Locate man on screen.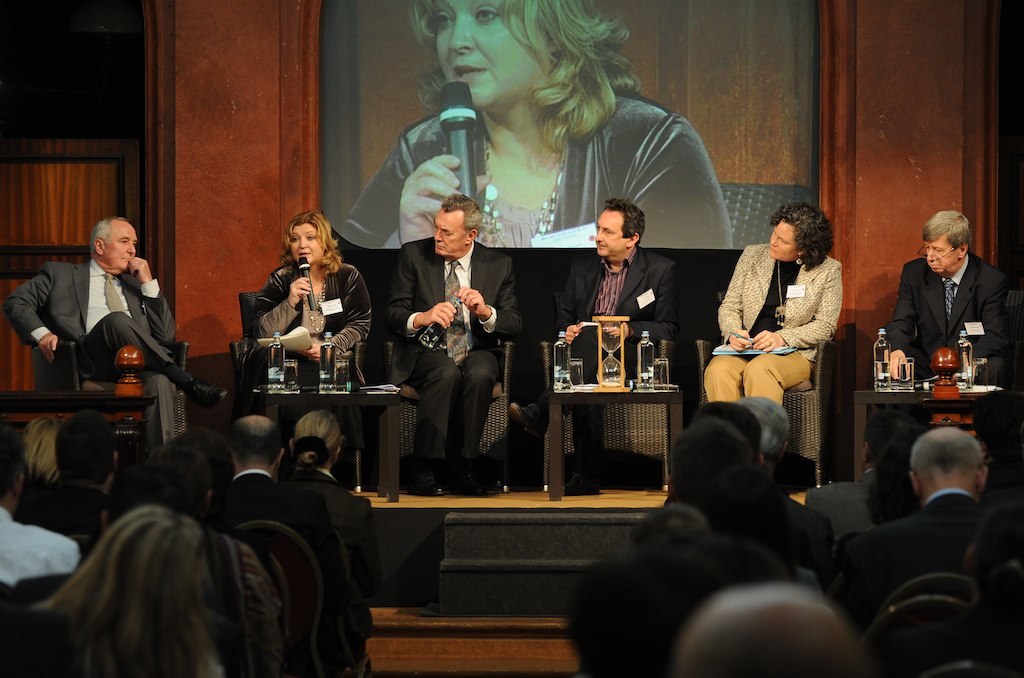
On screen at BBox(551, 202, 687, 487).
